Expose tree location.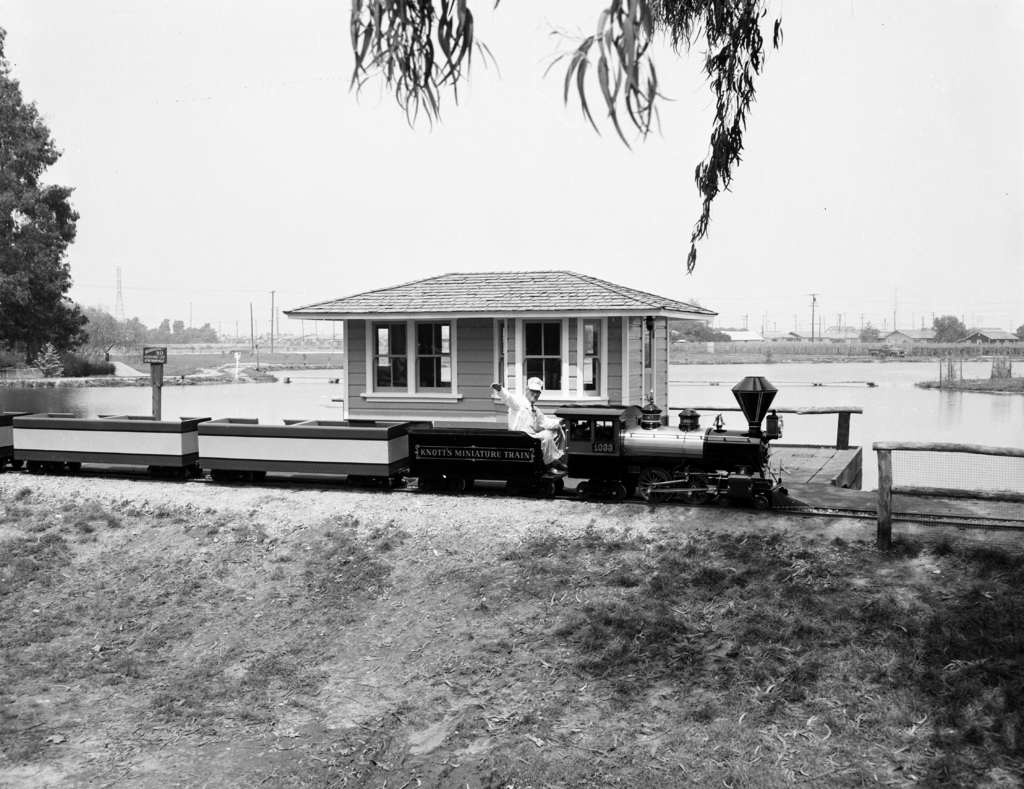
Exposed at l=22, t=180, r=92, b=374.
